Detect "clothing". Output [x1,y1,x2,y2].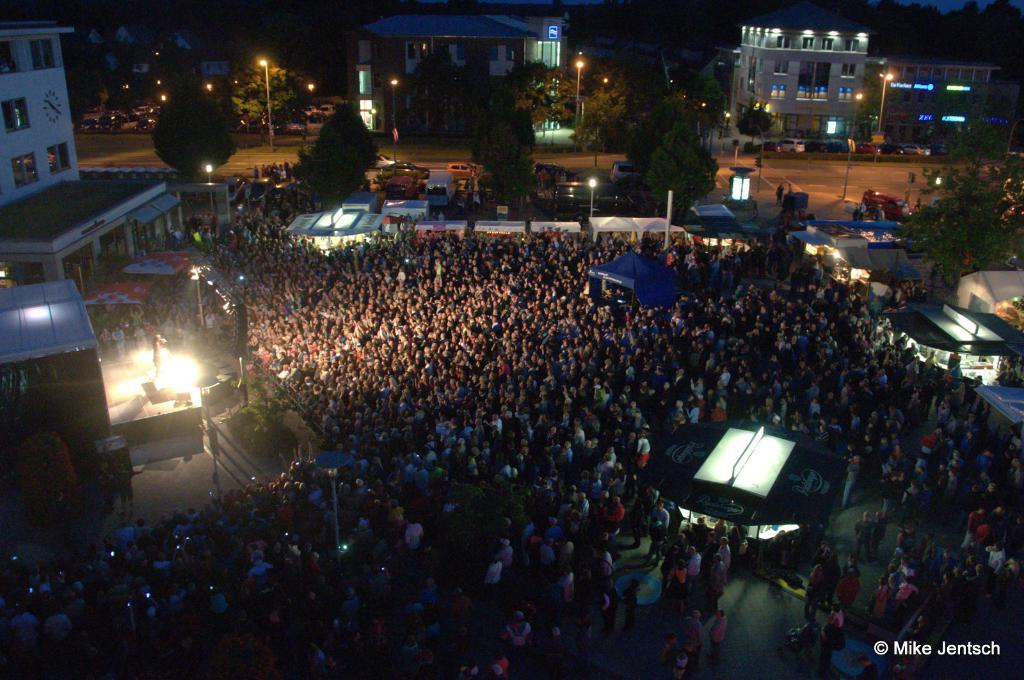
[842,463,861,510].
